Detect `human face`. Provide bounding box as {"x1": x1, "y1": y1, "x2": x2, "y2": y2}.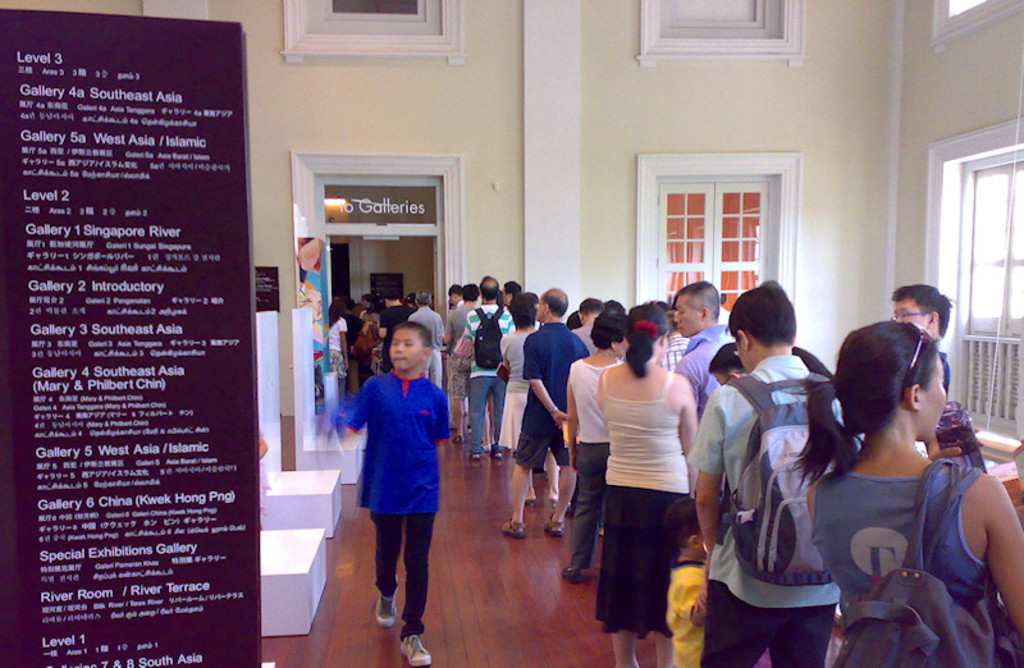
{"x1": 893, "y1": 298, "x2": 932, "y2": 337}.
